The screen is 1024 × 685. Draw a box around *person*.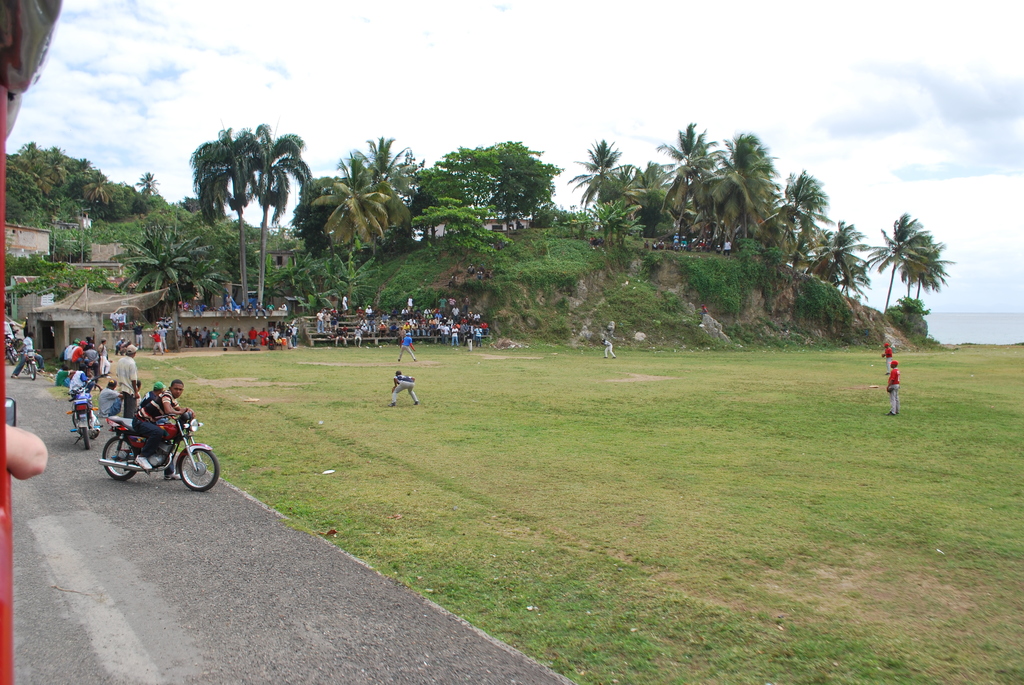
[225, 328, 268, 349].
